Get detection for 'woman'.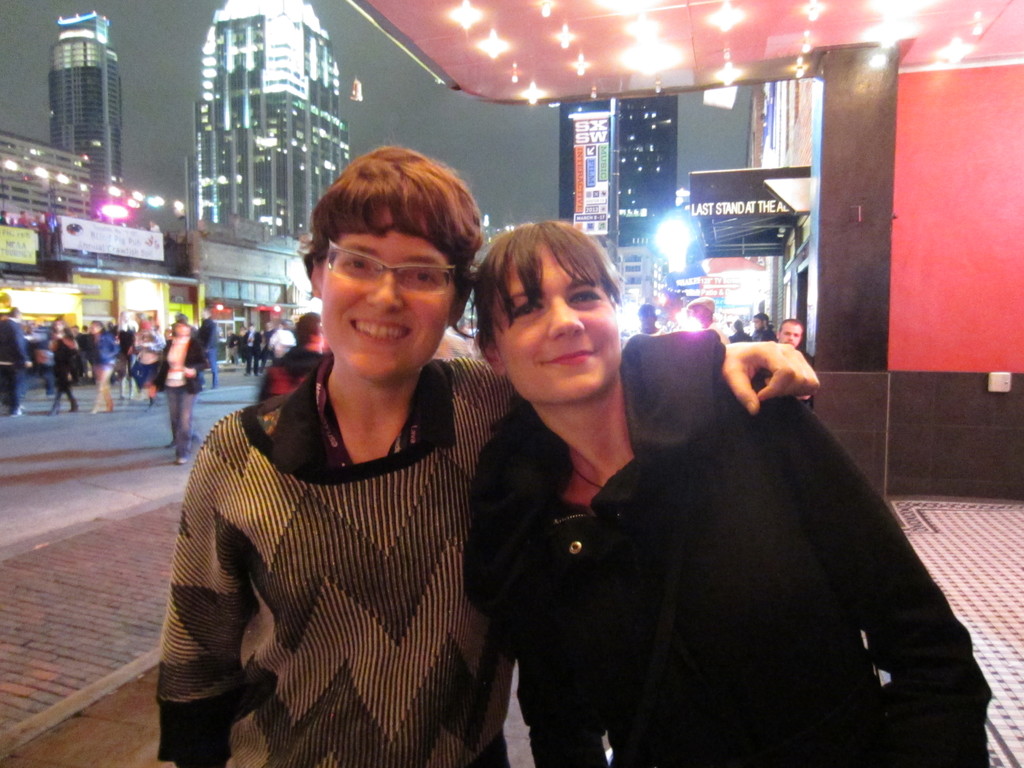
Detection: 153 143 817 767.
